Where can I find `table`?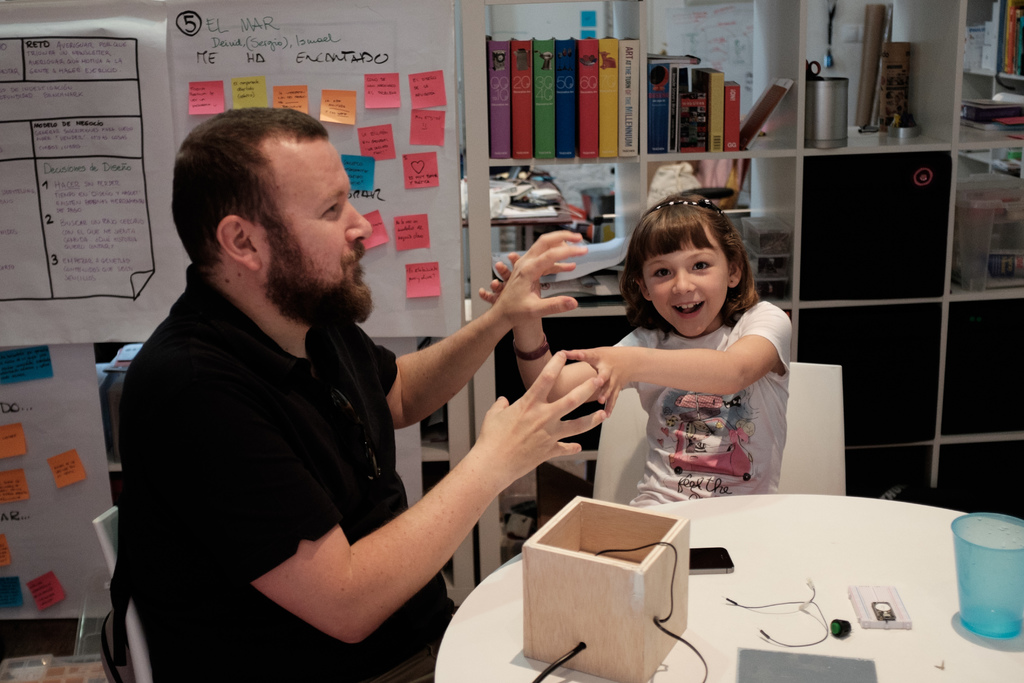
You can find it at pyautogui.locateOnScreen(434, 495, 1023, 681).
